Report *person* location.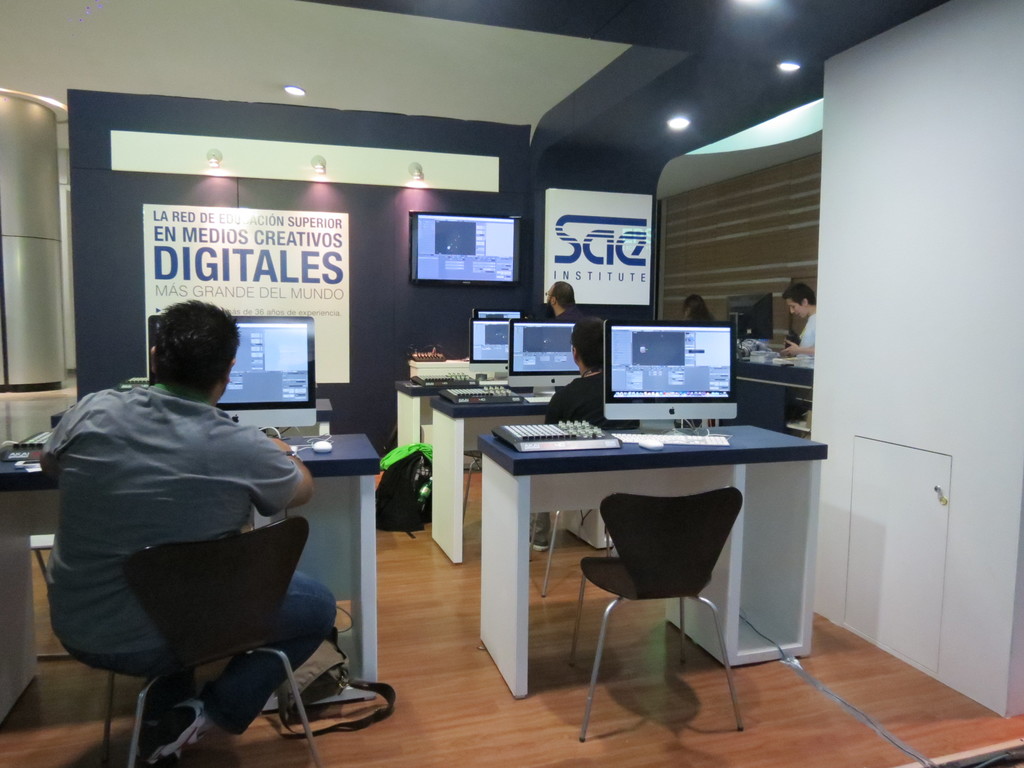
Report: {"left": 773, "top": 282, "right": 822, "bottom": 419}.
